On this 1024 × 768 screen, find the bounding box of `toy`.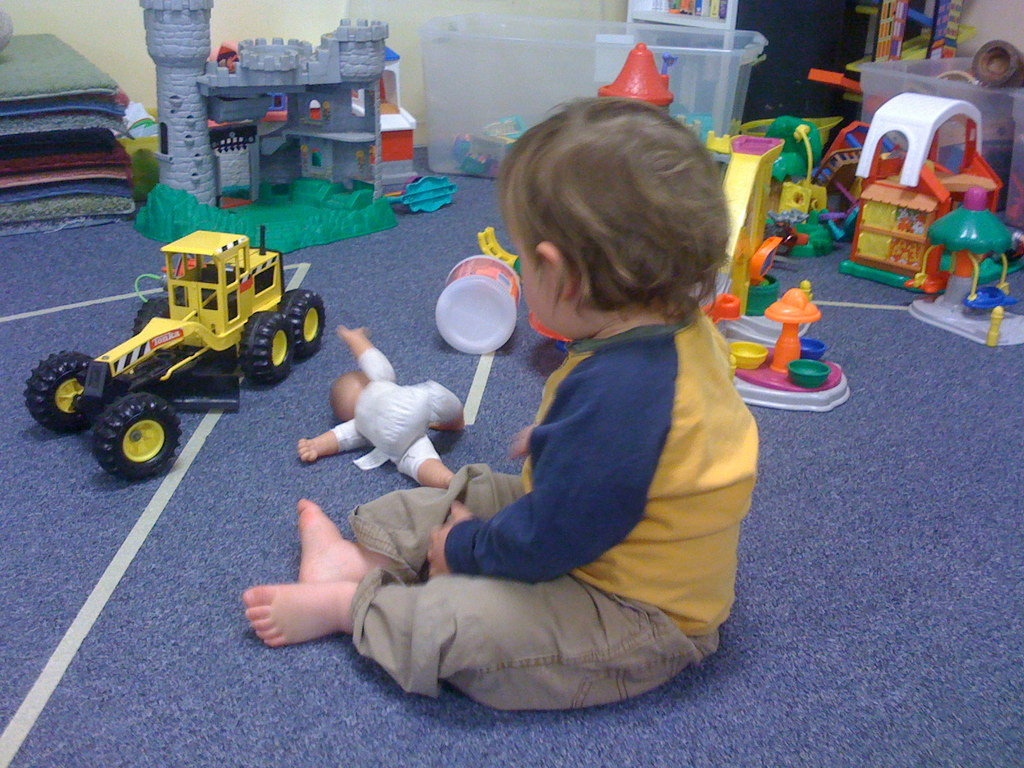
Bounding box: x1=297, y1=325, x2=465, y2=491.
